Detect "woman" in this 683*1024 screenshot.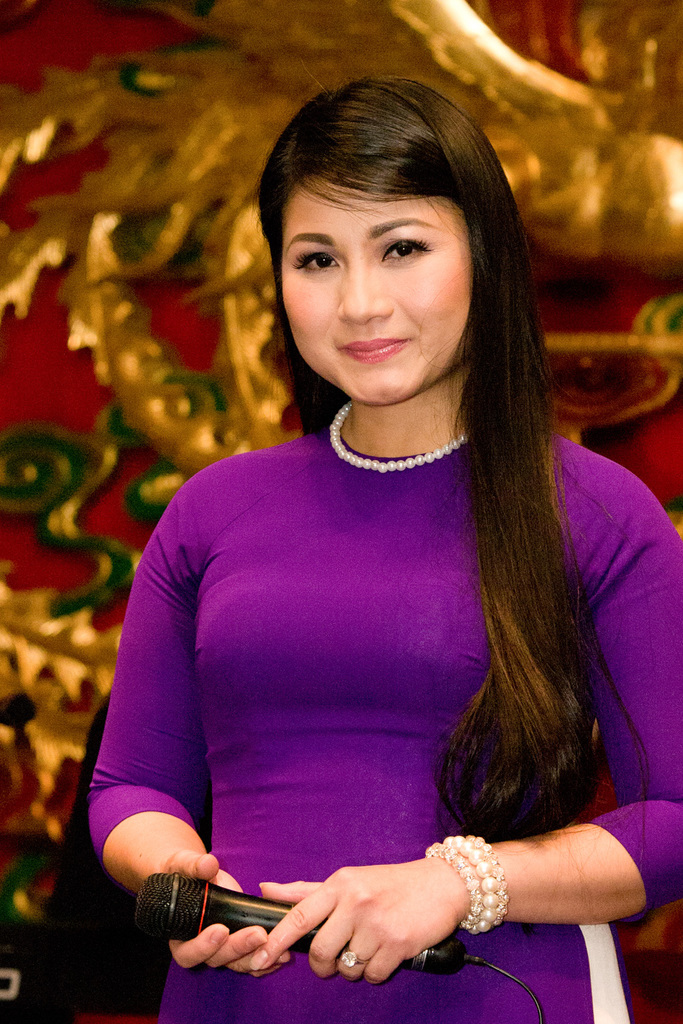
Detection: region(93, 80, 649, 1023).
